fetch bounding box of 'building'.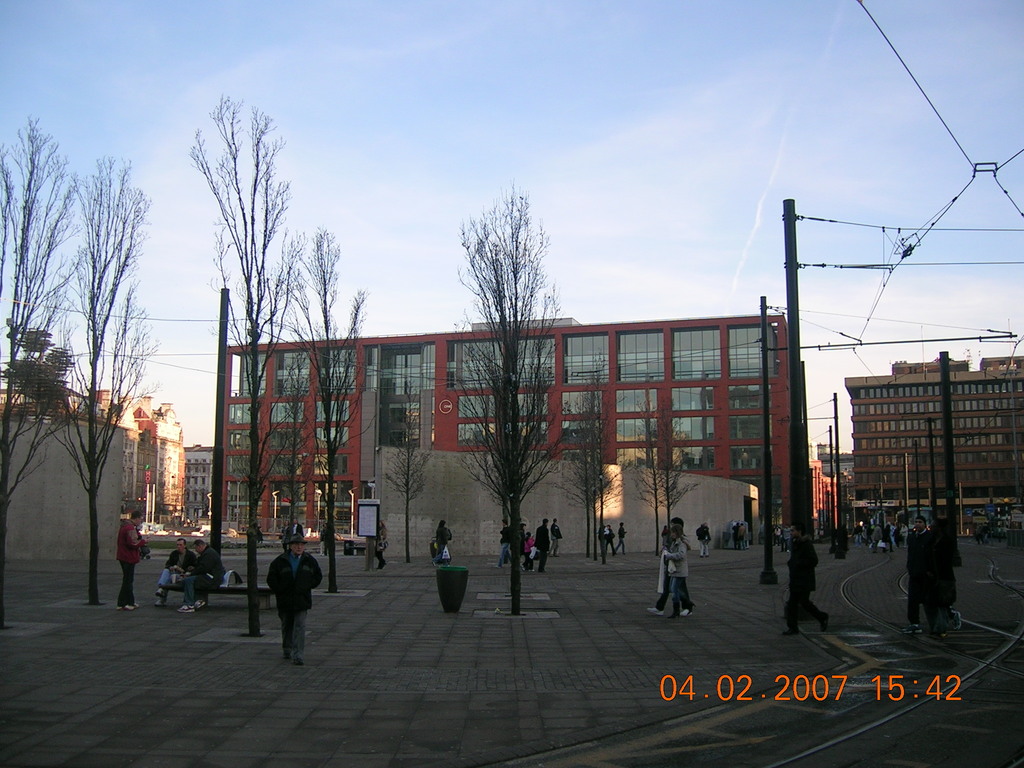
Bbox: (184,445,211,528).
